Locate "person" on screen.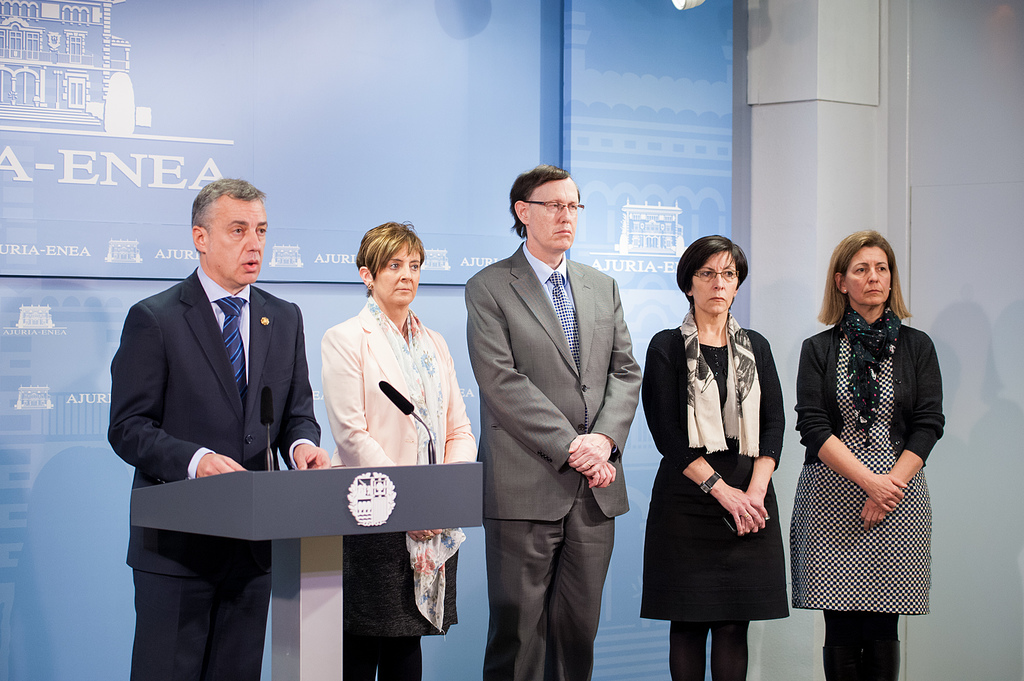
On screen at 320, 223, 477, 680.
